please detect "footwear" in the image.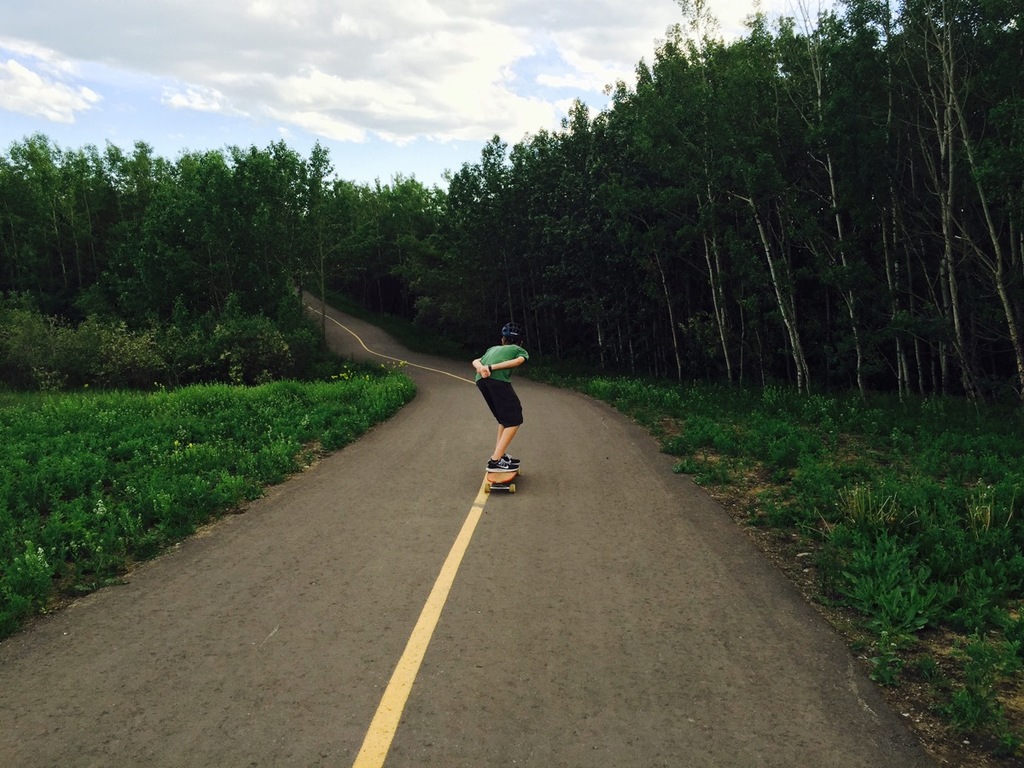
x1=504 y1=451 x2=521 y2=465.
